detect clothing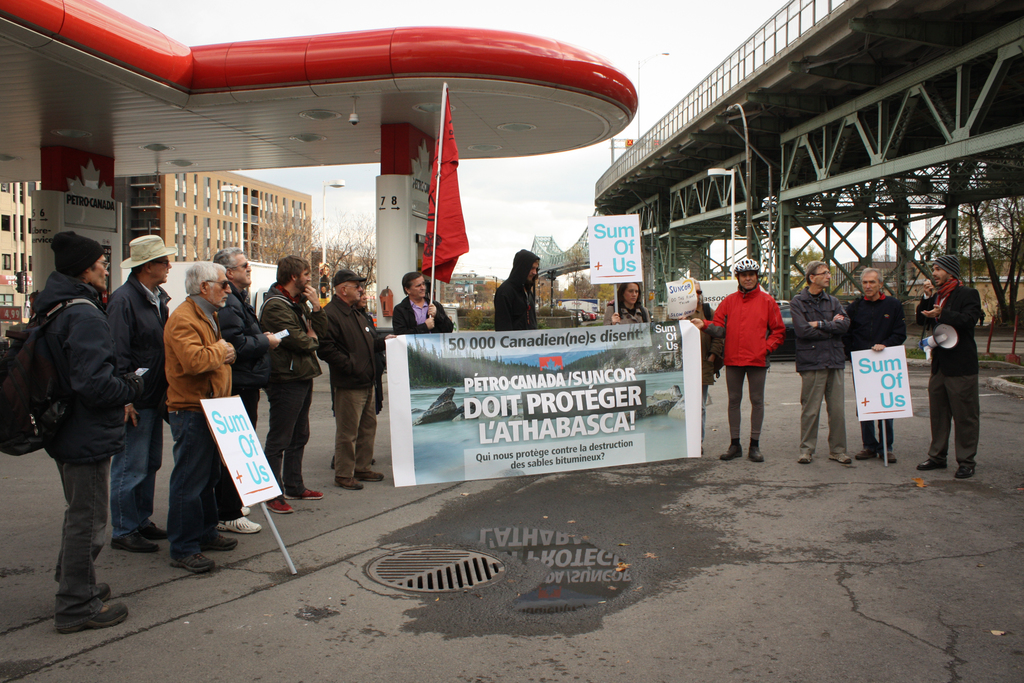
BBox(161, 291, 237, 554)
